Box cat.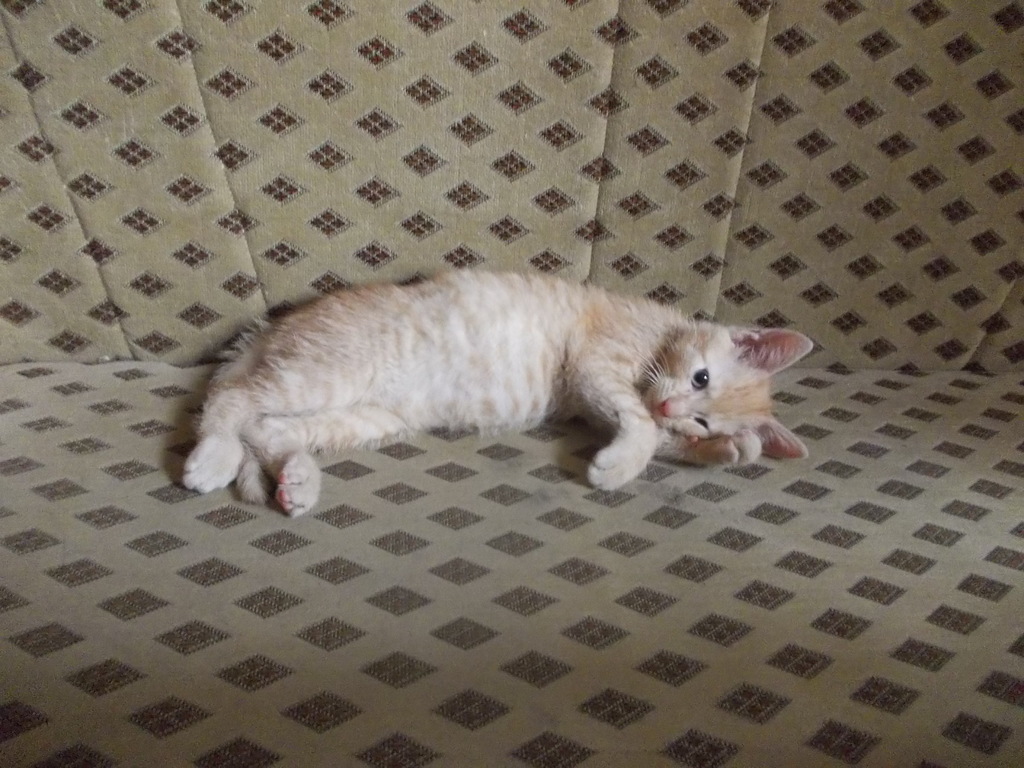
pyautogui.locateOnScreen(175, 270, 820, 502).
